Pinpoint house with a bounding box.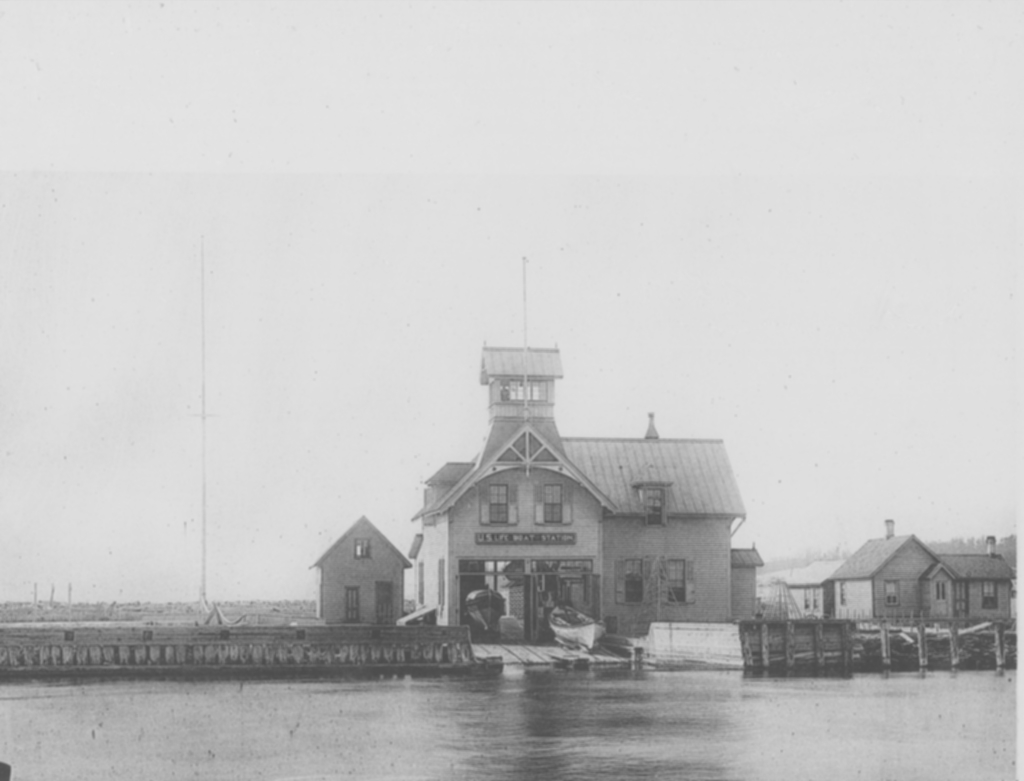
[432, 345, 609, 632].
